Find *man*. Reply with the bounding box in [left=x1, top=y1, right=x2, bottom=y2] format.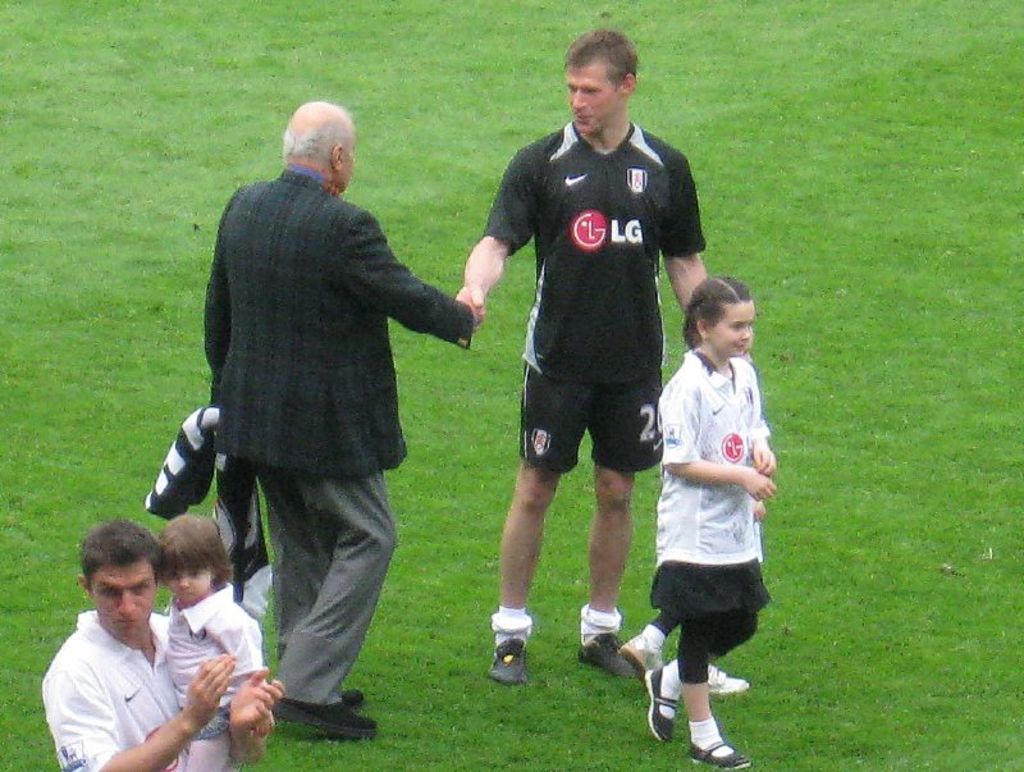
[left=452, top=26, right=719, bottom=704].
